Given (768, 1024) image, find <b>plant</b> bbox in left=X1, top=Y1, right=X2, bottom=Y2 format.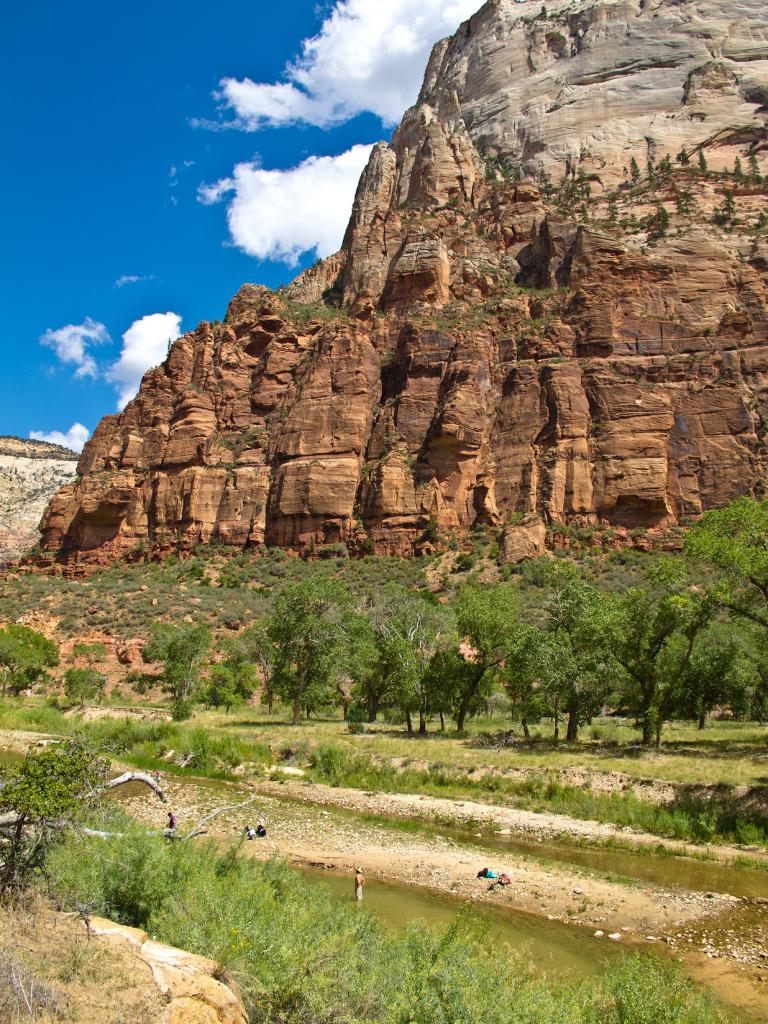
left=755, top=476, right=767, bottom=489.
